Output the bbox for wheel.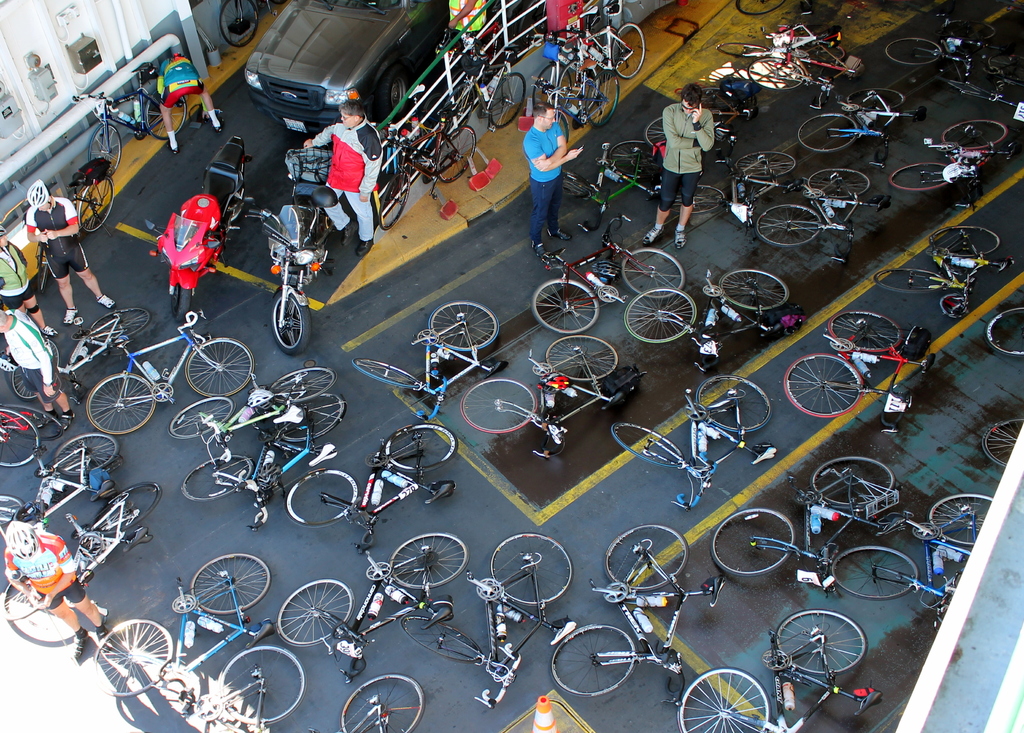
region(218, 0, 263, 51).
